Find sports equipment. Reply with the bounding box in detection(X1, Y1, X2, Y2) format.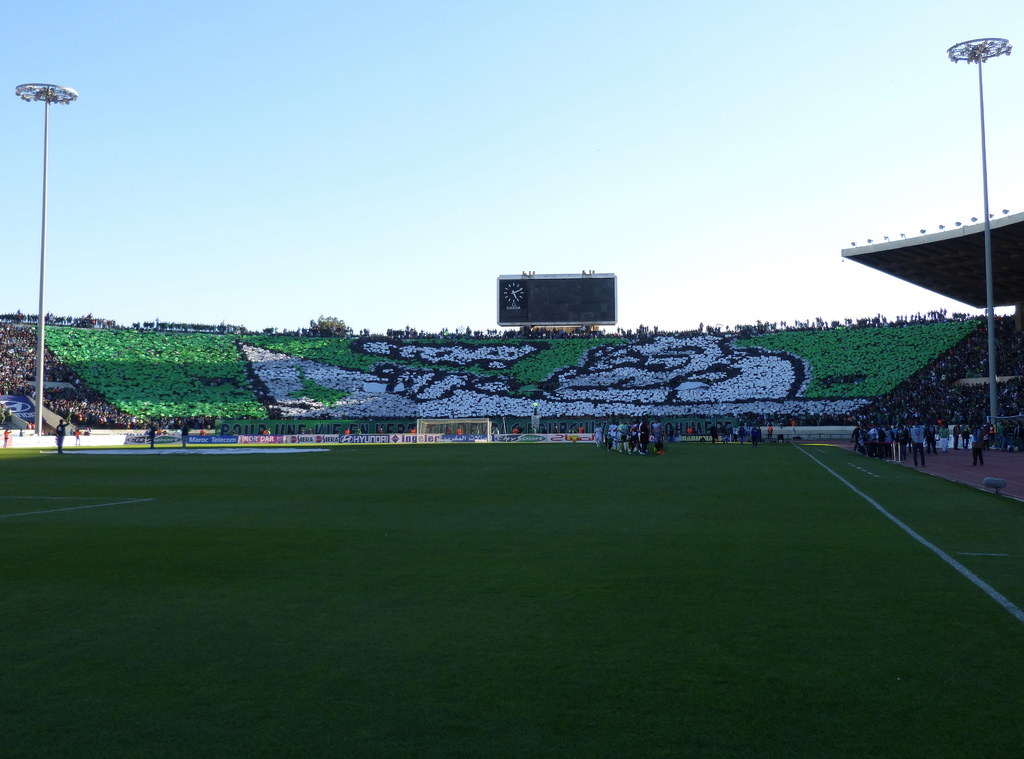
detection(412, 415, 492, 441).
